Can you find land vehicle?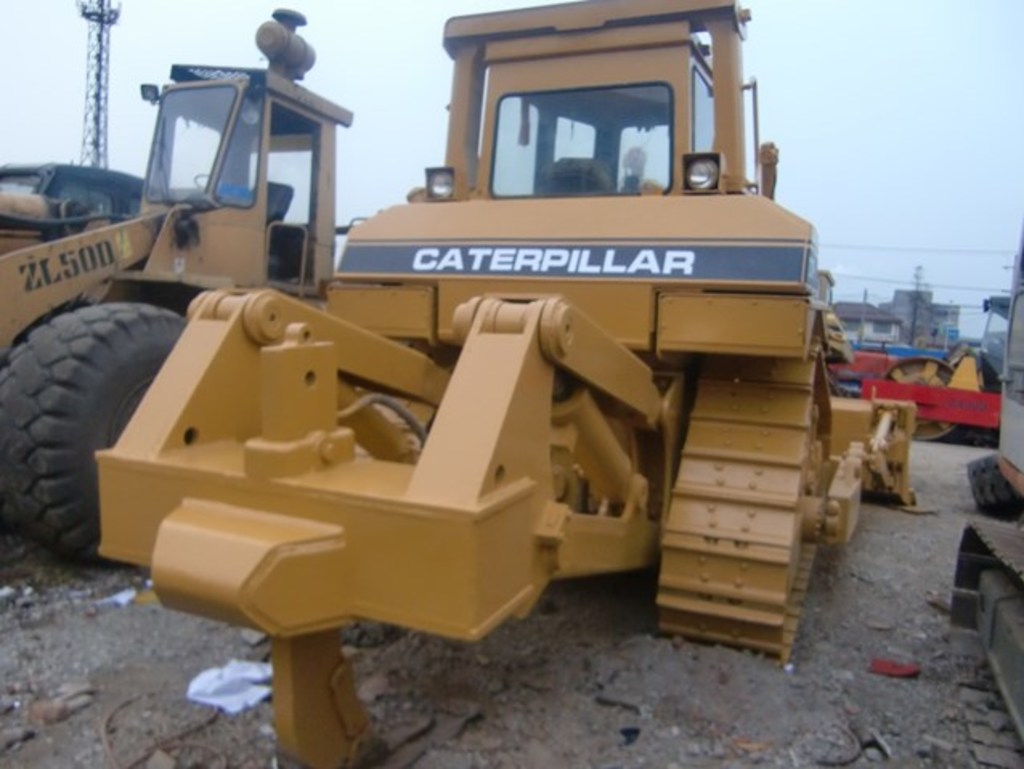
Yes, bounding box: [left=955, top=228, right=1022, bottom=767].
